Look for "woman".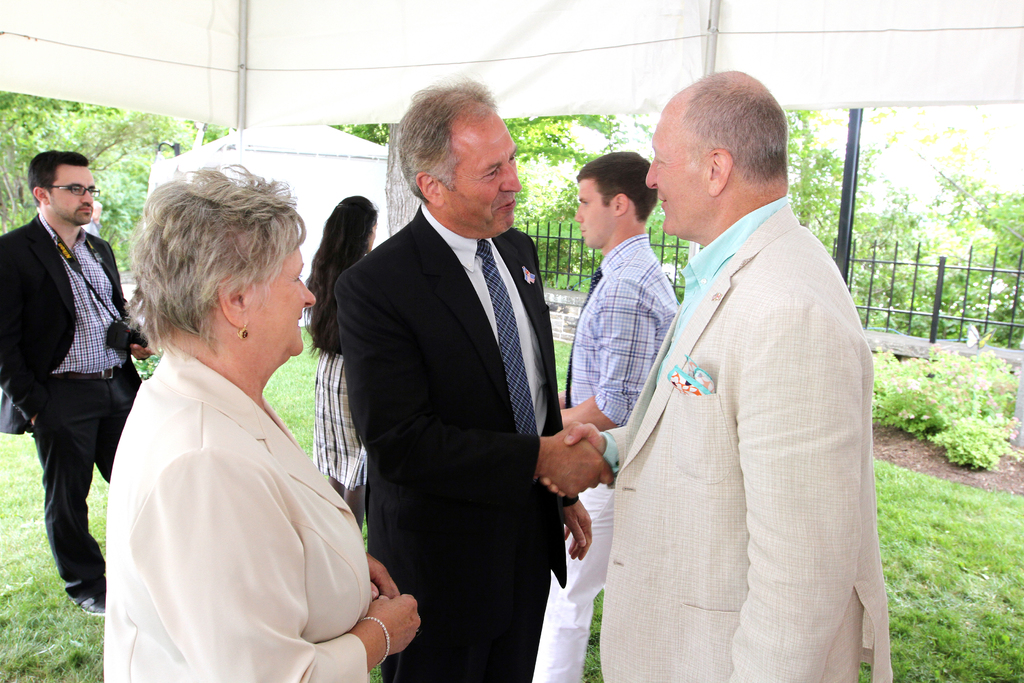
Found: box(304, 195, 384, 541).
